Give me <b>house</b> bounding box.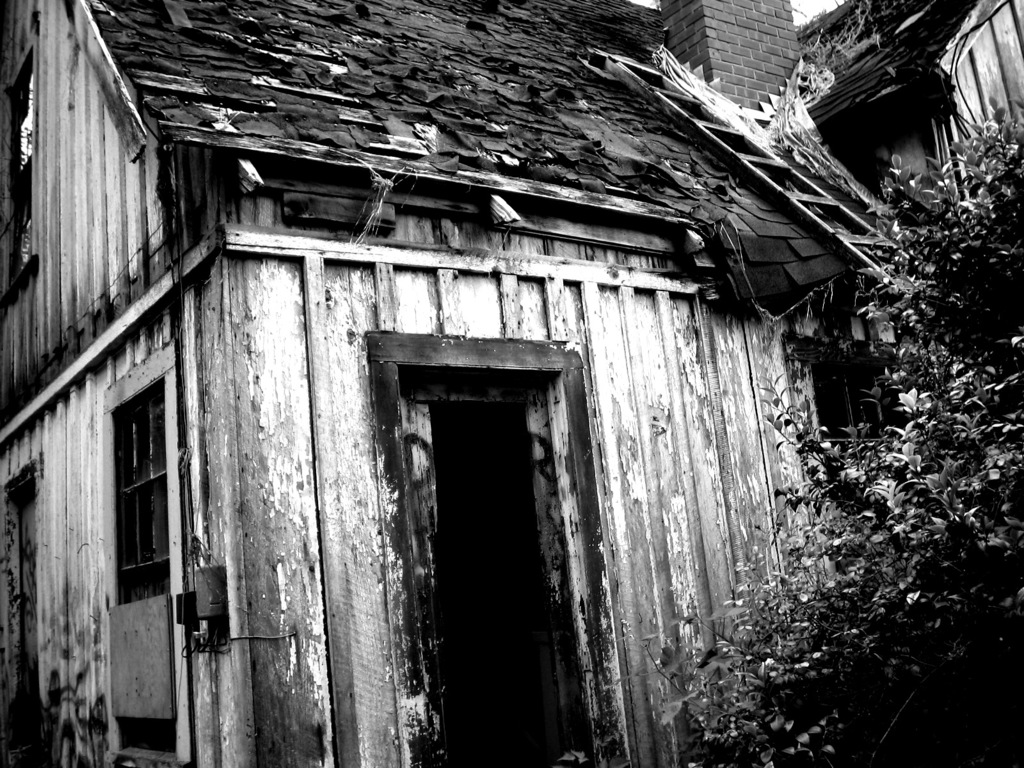
x1=0 y1=0 x2=1023 y2=767.
